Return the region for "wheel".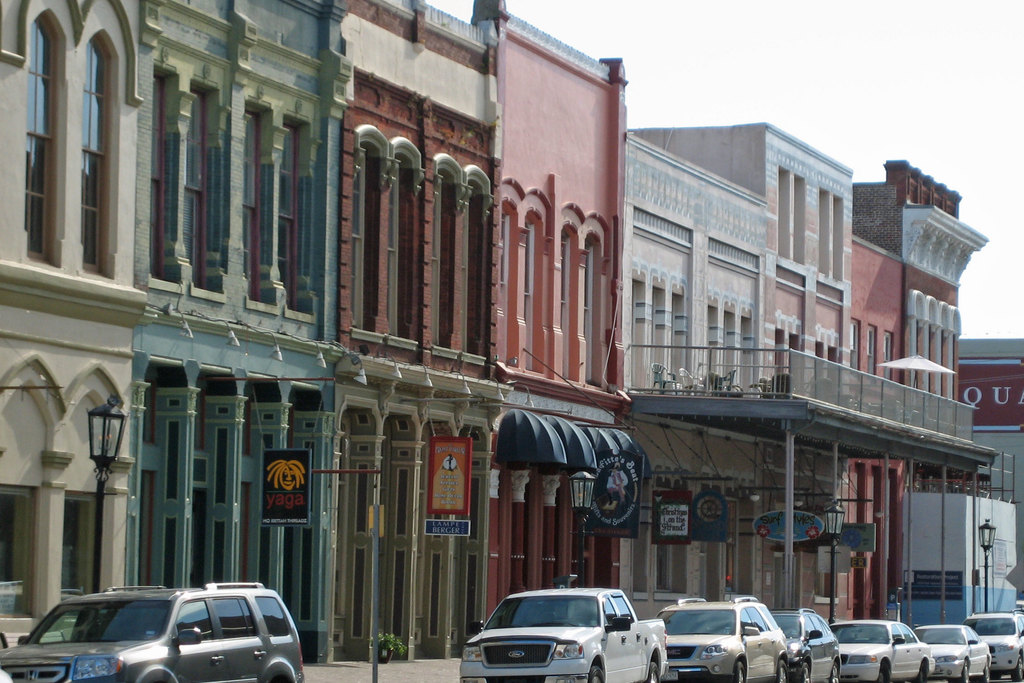
left=735, top=662, right=747, bottom=682.
